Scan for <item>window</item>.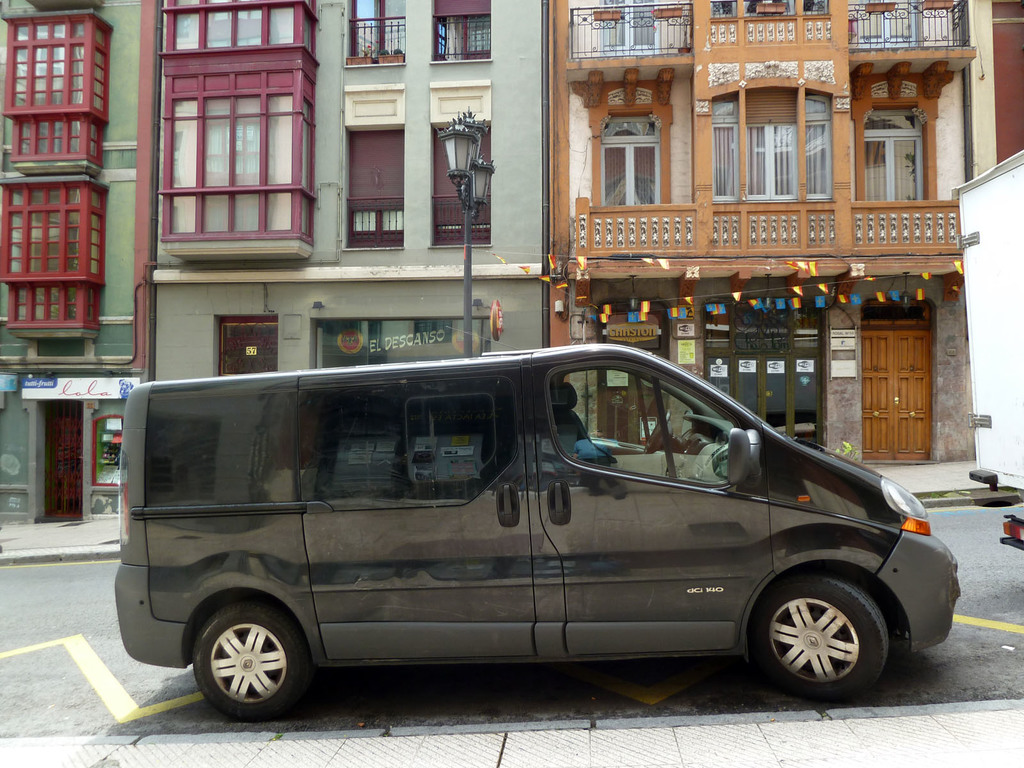
Scan result: <bbox>17, 113, 81, 153</bbox>.
